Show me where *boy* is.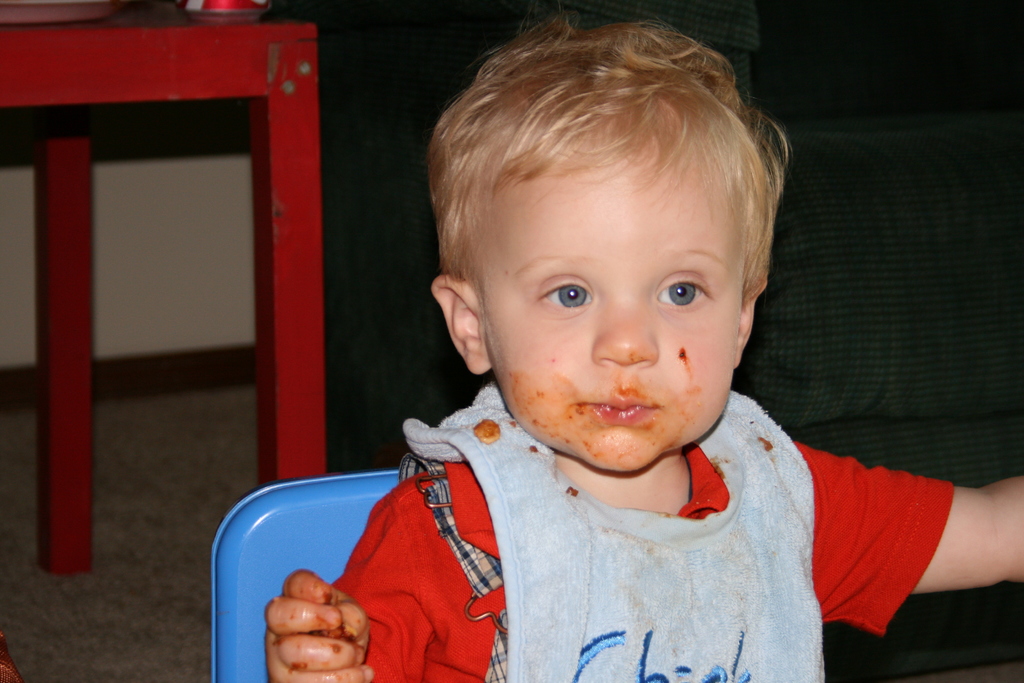
*boy* is at detection(266, 4, 1023, 682).
